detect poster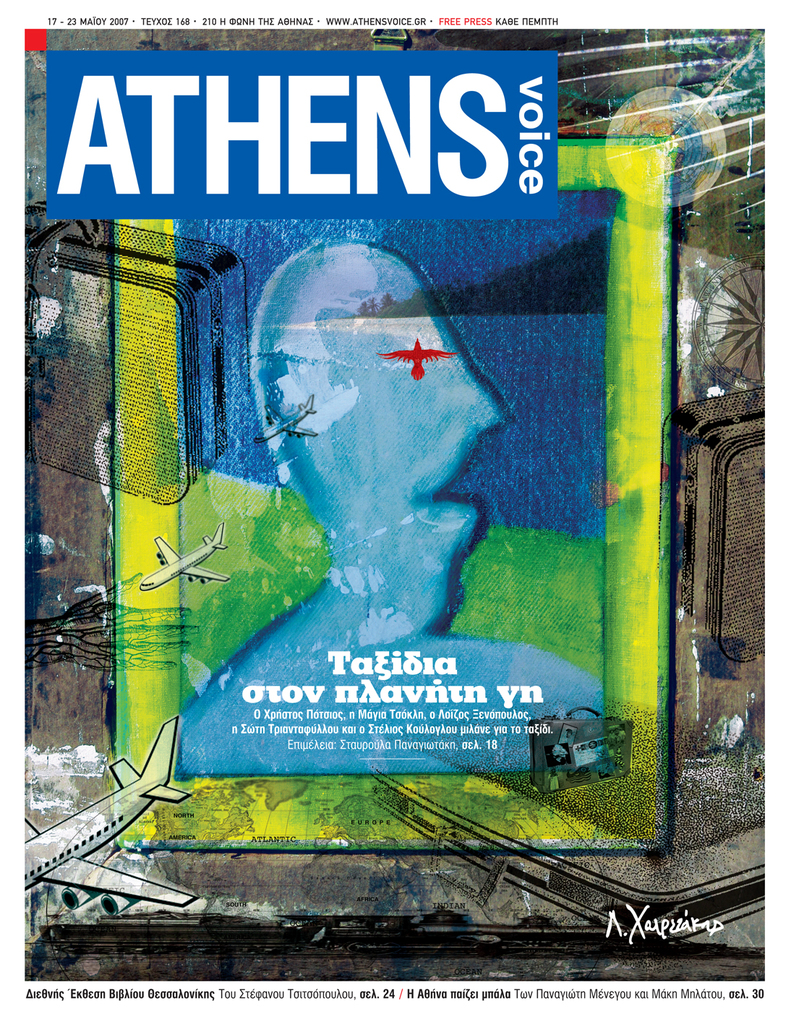
[0, 0, 790, 1023]
